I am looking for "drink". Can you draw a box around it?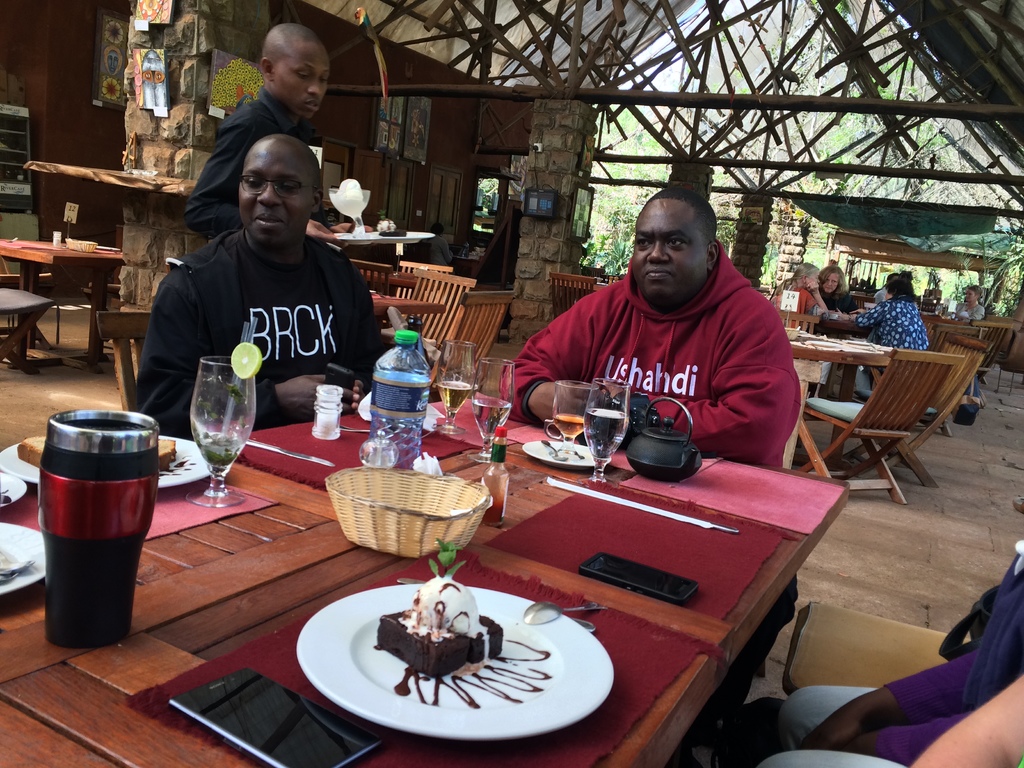
Sure, the bounding box is <box>198,437,243,474</box>.
